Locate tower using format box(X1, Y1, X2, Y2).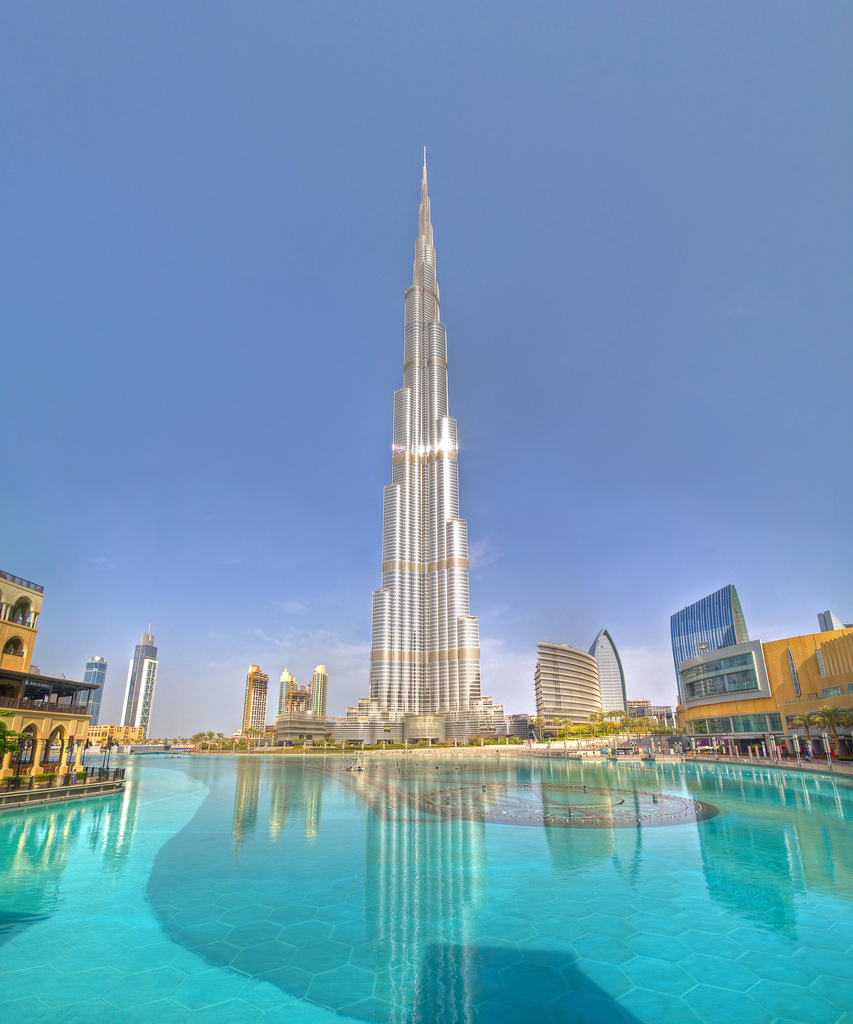
box(594, 629, 628, 720).
